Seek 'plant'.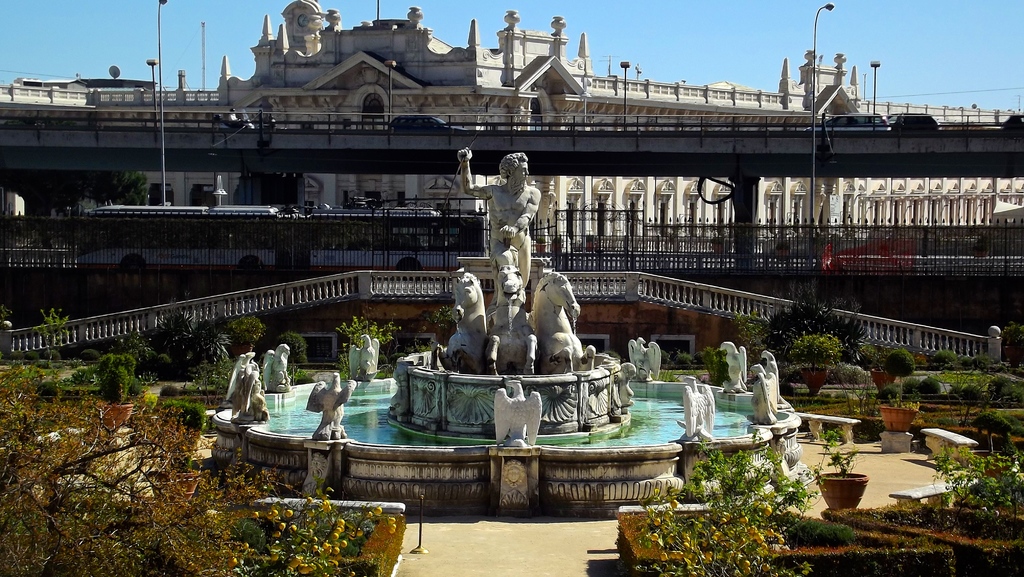
box=[227, 313, 264, 355].
